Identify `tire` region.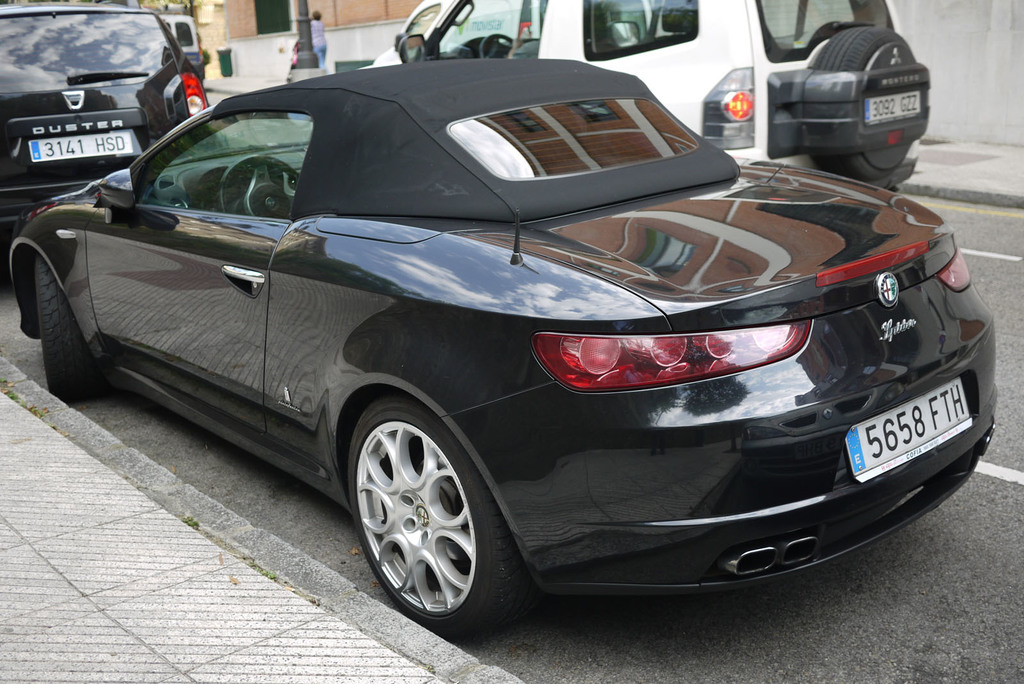
Region: 799,24,920,179.
